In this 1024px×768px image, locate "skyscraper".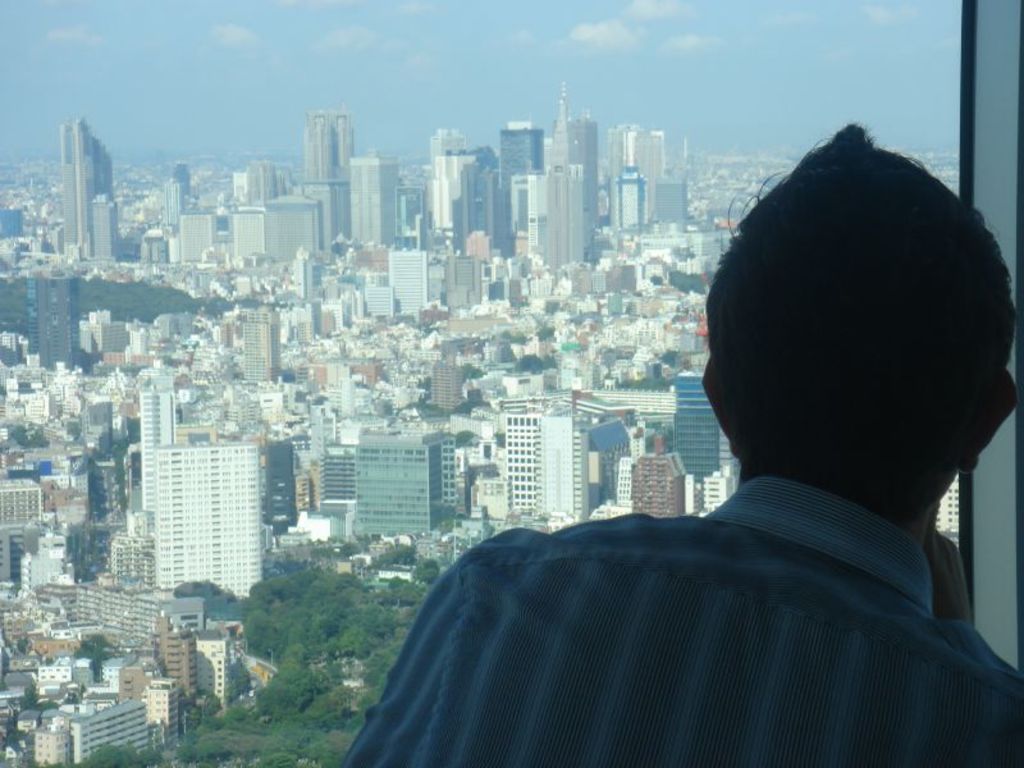
Bounding box: (left=576, top=113, right=602, bottom=230).
